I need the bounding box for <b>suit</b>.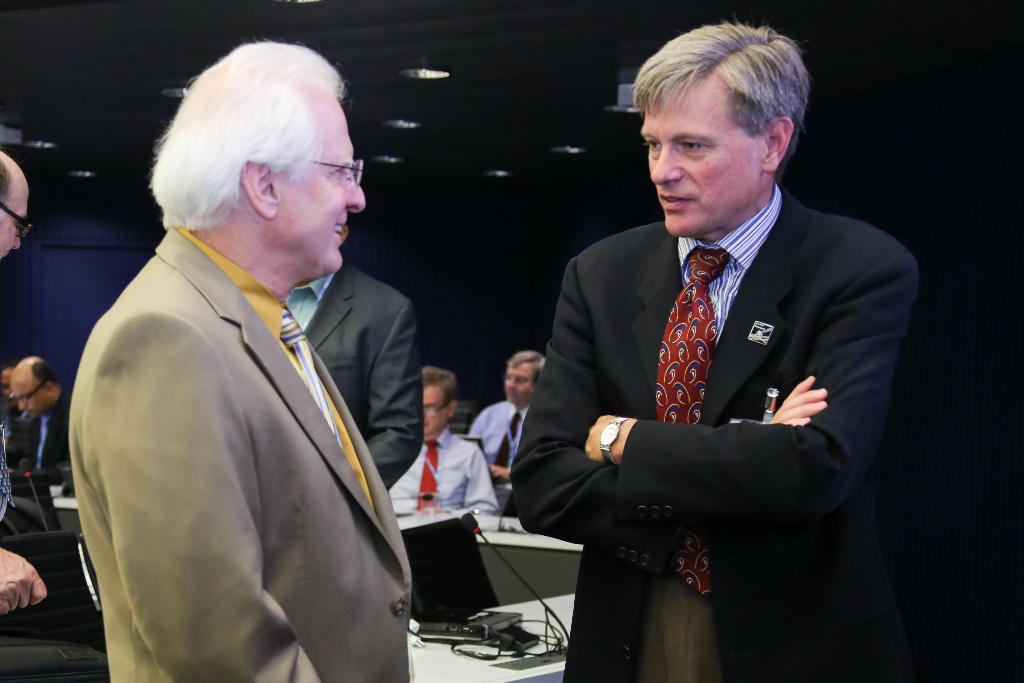
Here it is: BBox(518, 101, 919, 661).
